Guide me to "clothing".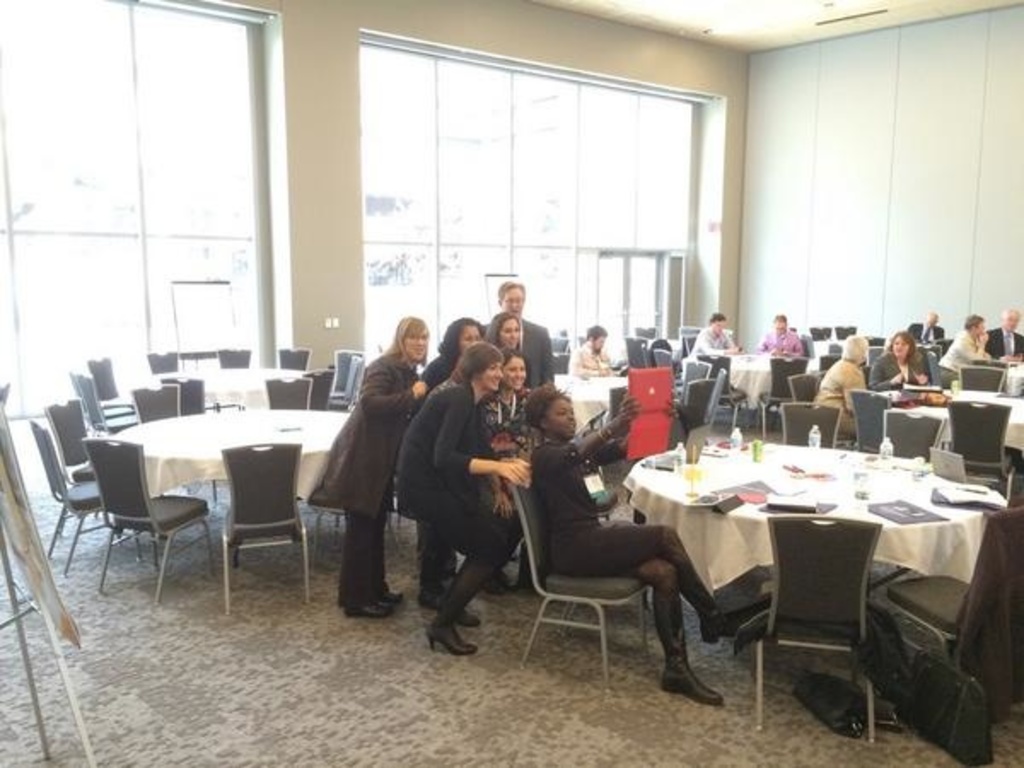
Guidance: box(816, 353, 865, 430).
